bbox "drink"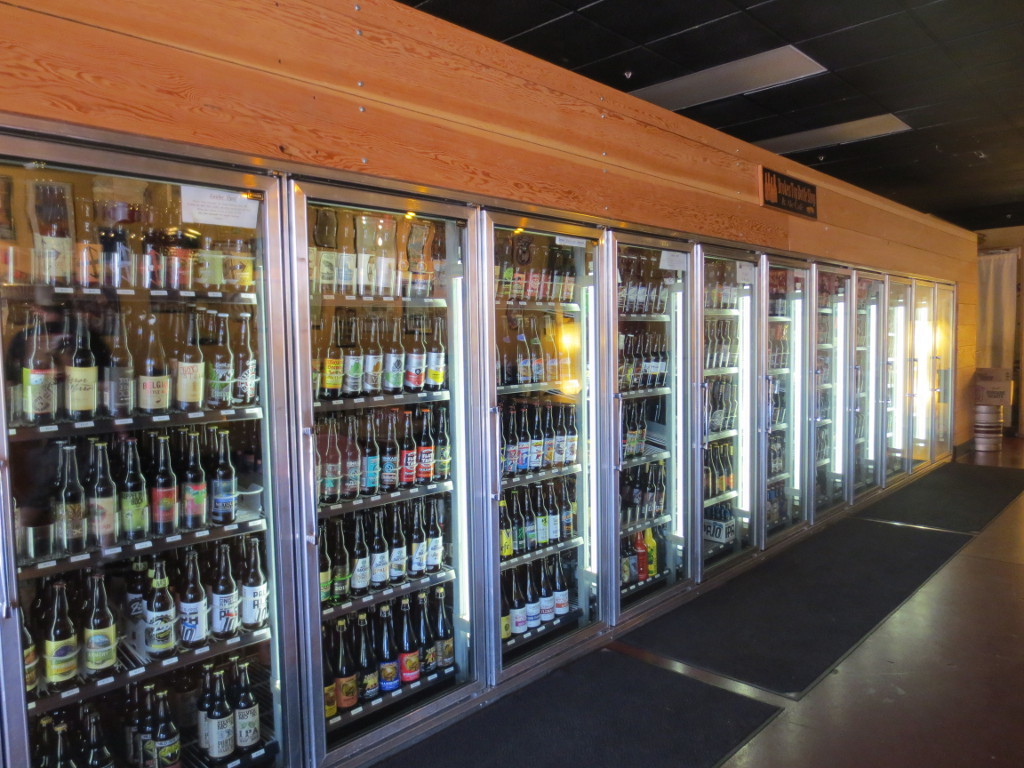
x1=23 y1=554 x2=264 y2=695
